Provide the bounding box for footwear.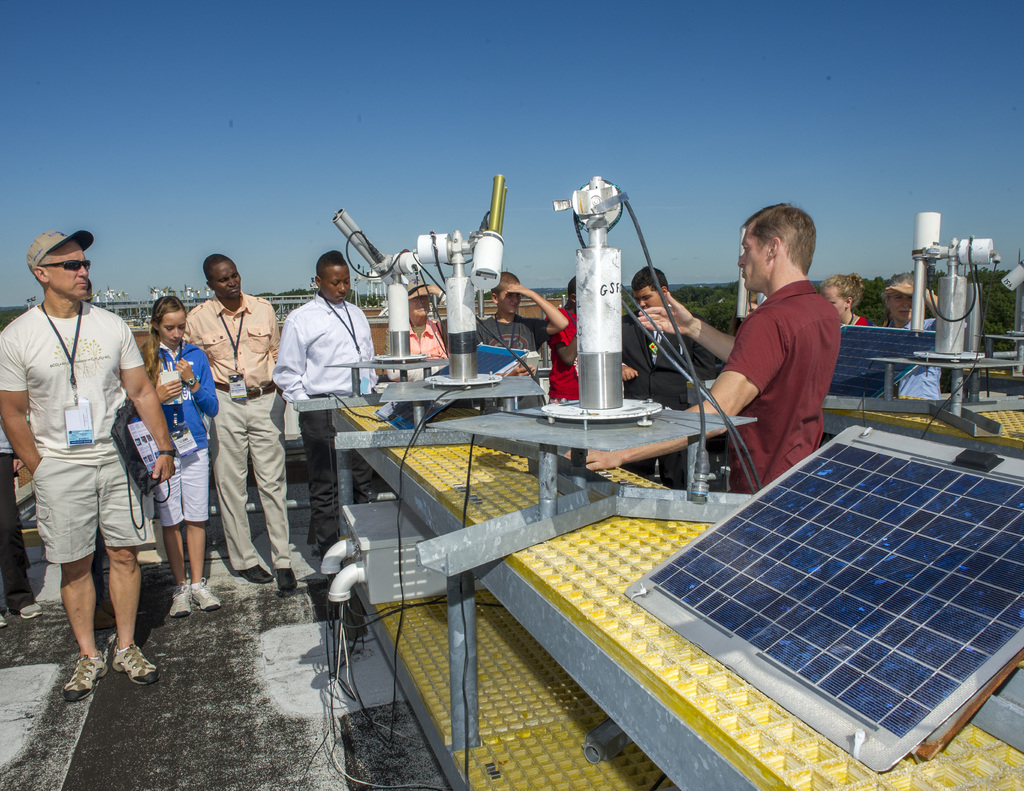
Rect(17, 601, 49, 623).
